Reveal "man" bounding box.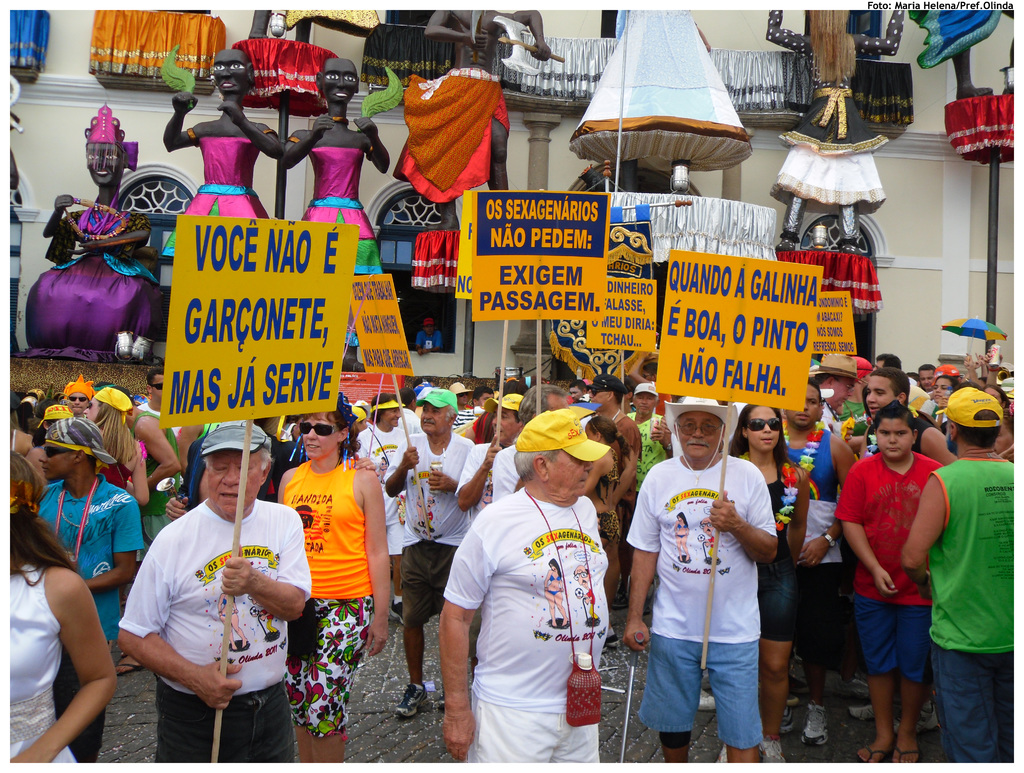
Revealed: locate(101, 387, 180, 678).
